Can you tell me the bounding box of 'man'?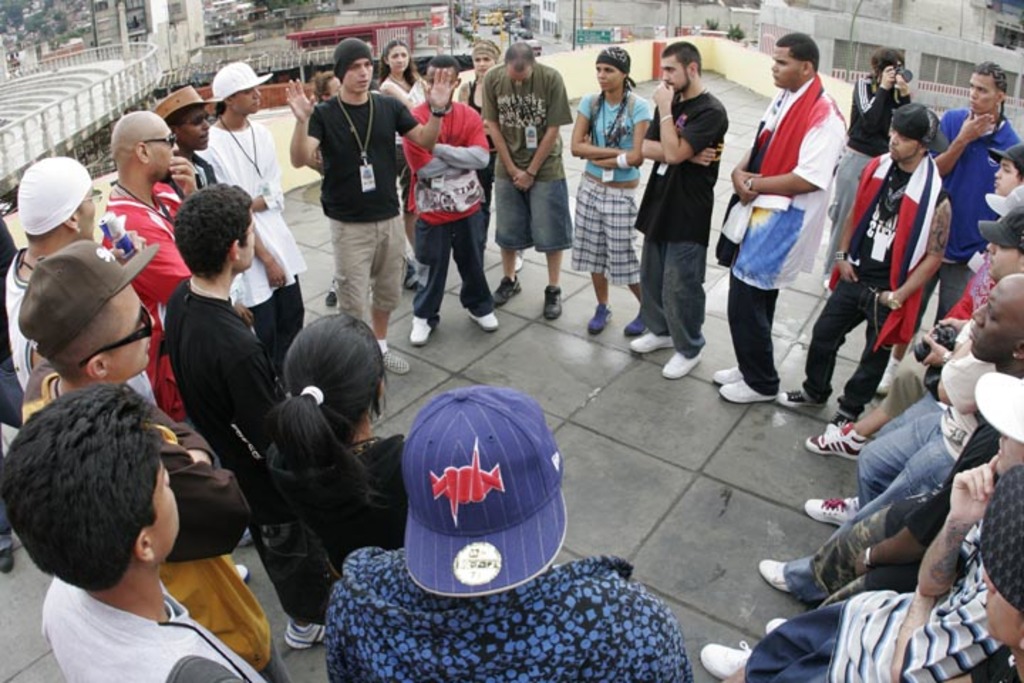
779, 102, 957, 428.
